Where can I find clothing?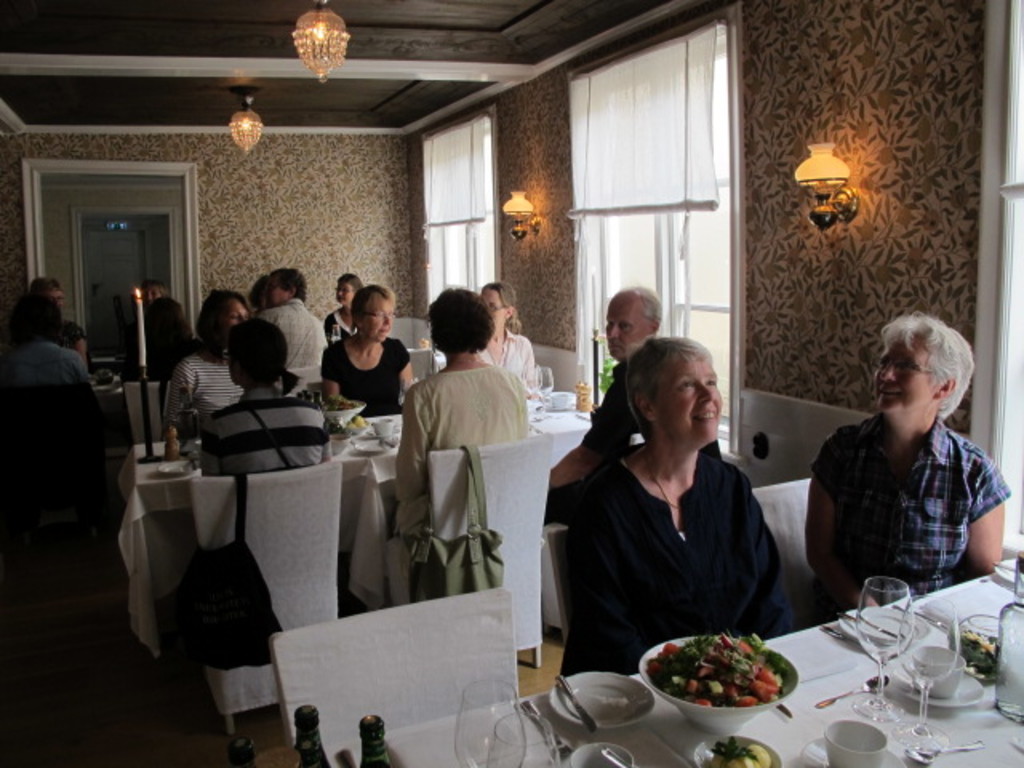
You can find it at <region>493, 336, 541, 389</region>.
